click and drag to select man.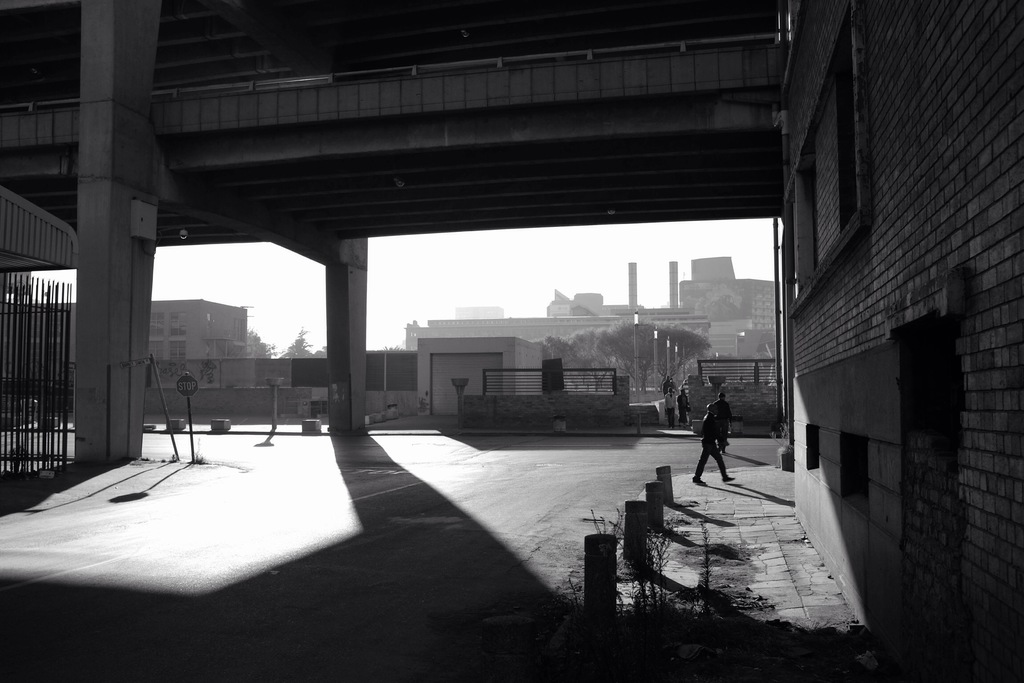
Selection: select_region(690, 403, 735, 484).
